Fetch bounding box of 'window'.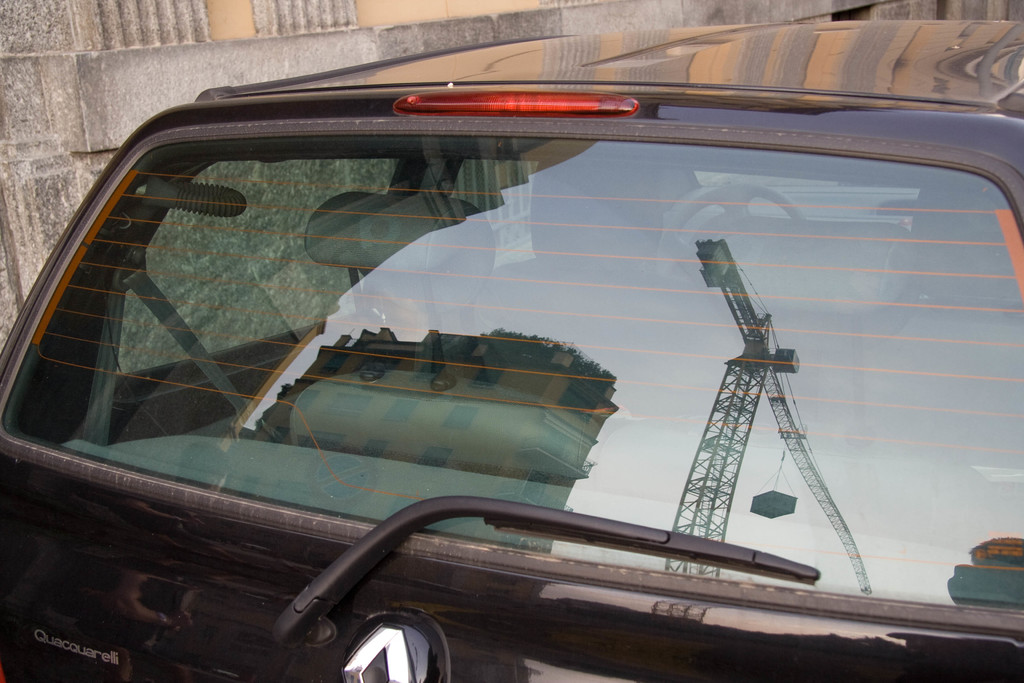
Bbox: 129:156:403:375.
